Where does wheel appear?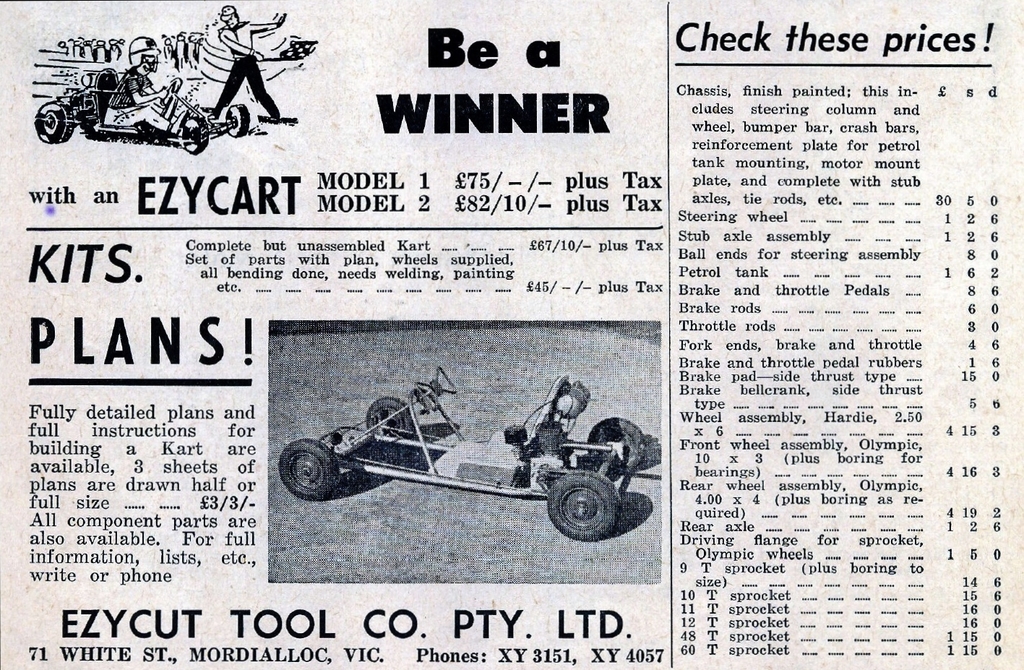
Appears at left=589, top=416, right=653, bottom=468.
